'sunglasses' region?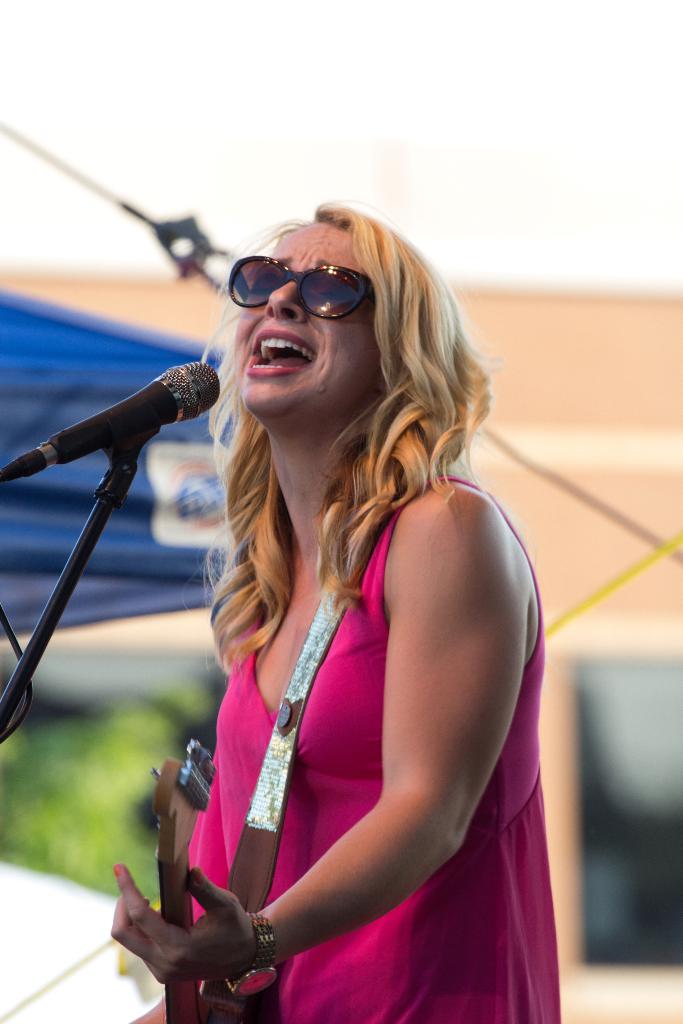
bbox(227, 253, 376, 319)
